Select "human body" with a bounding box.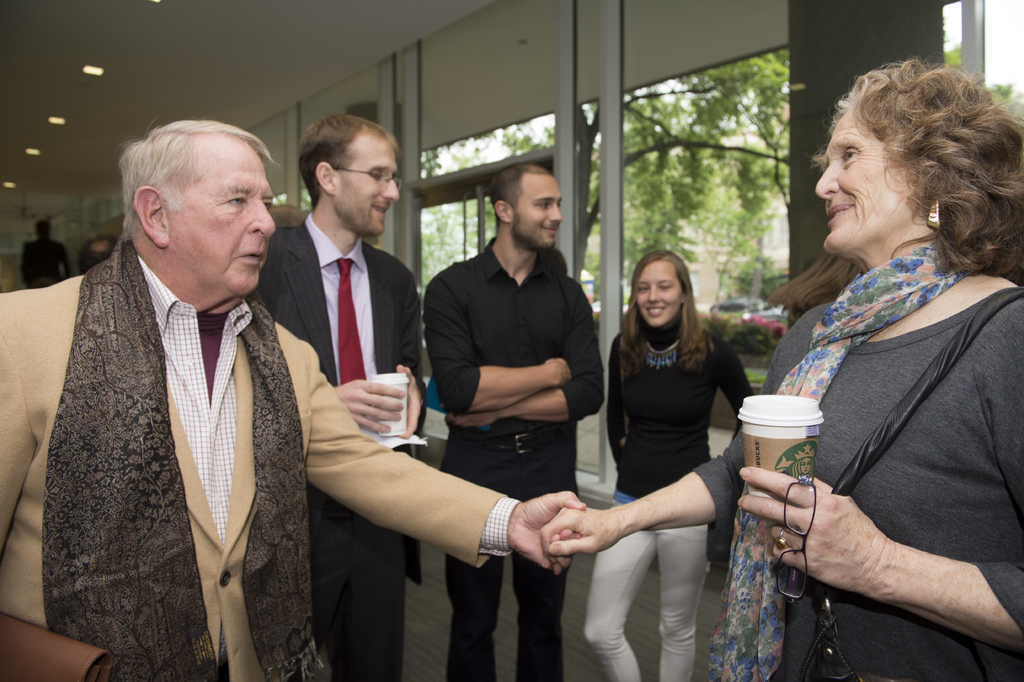
rect(0, 113, 583, 681).
